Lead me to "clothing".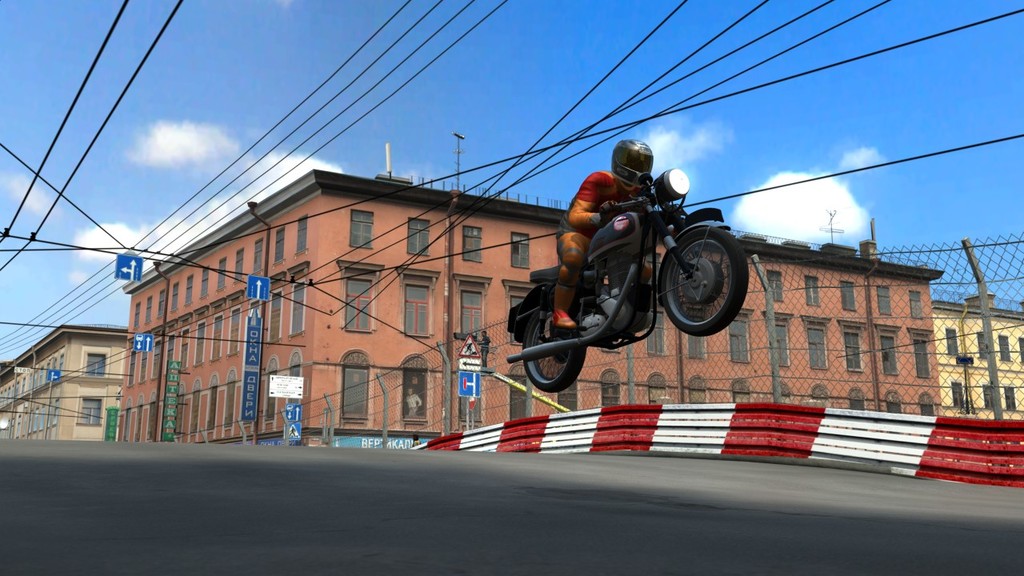
Lead to detection(553, 173, 650, 296).
